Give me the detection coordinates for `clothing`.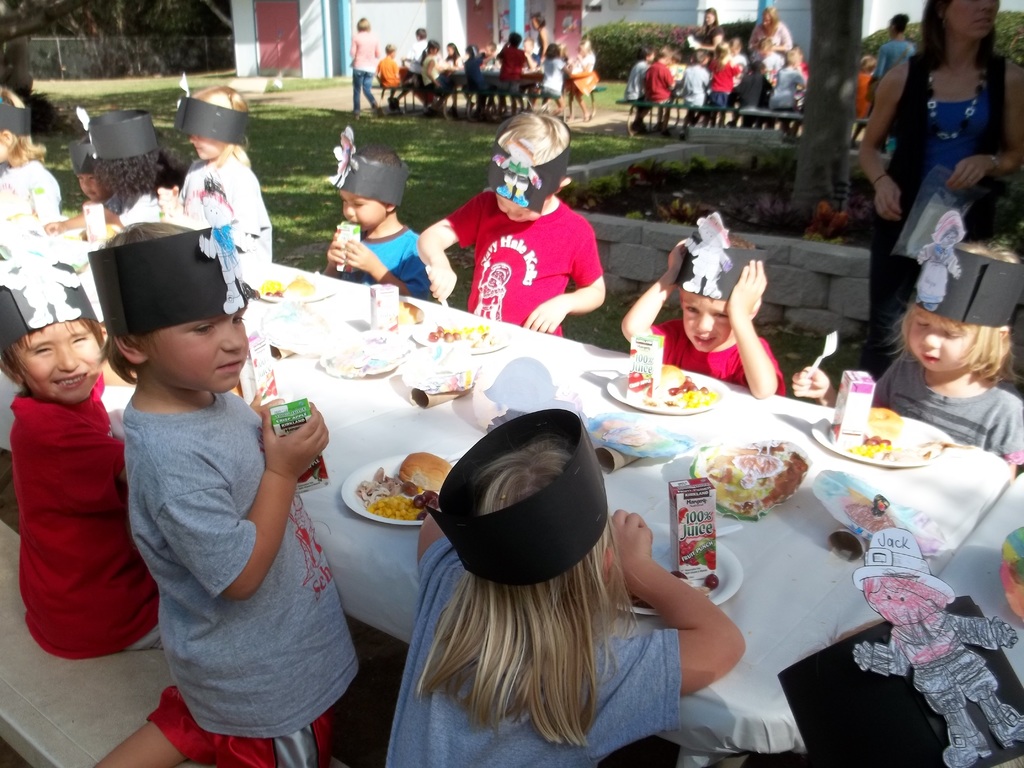
x1=563 y1=47 x2=596 y2=113.
